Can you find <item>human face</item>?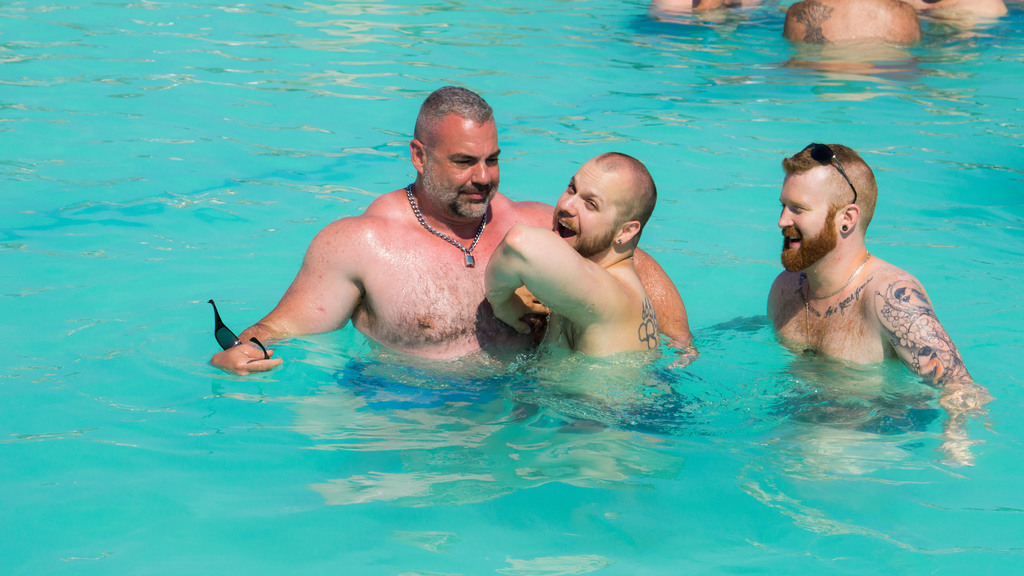
Yes, bounding box: crop(778, 168, 840, 271).
